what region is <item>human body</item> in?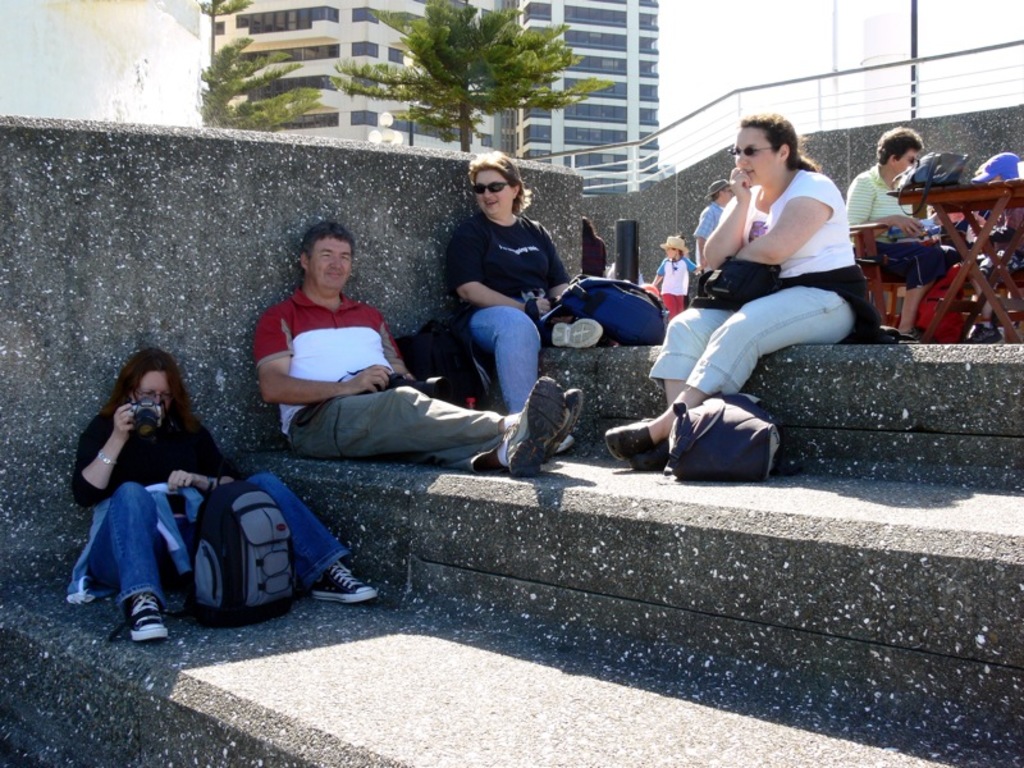
<box>695,198,733,256</box>.
